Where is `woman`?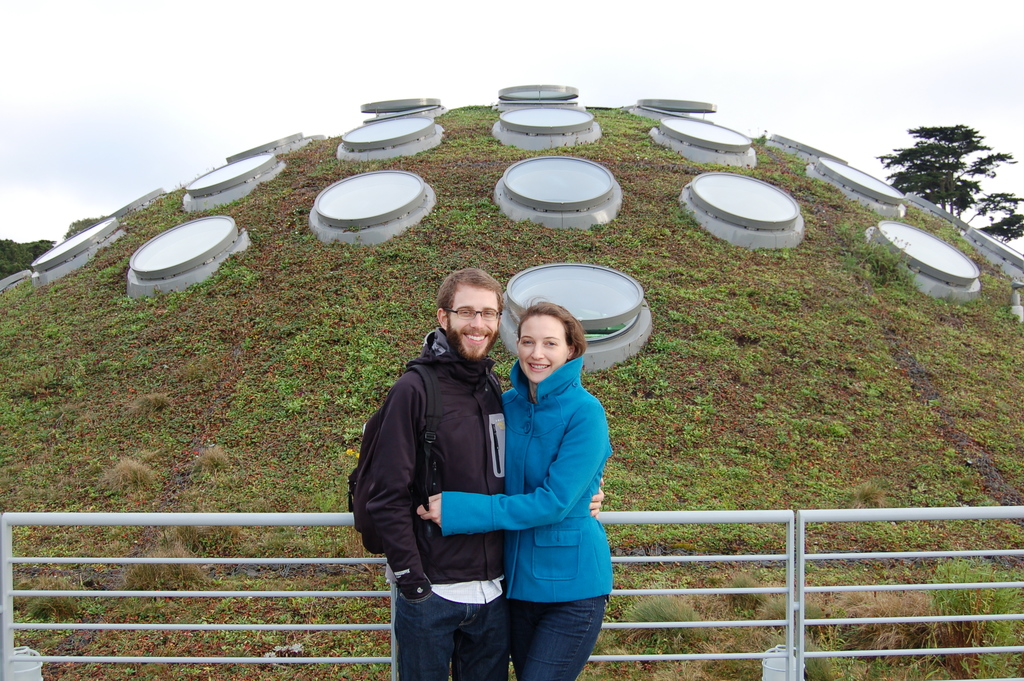
x1=463, y1=258, x2=632, y2=675.
